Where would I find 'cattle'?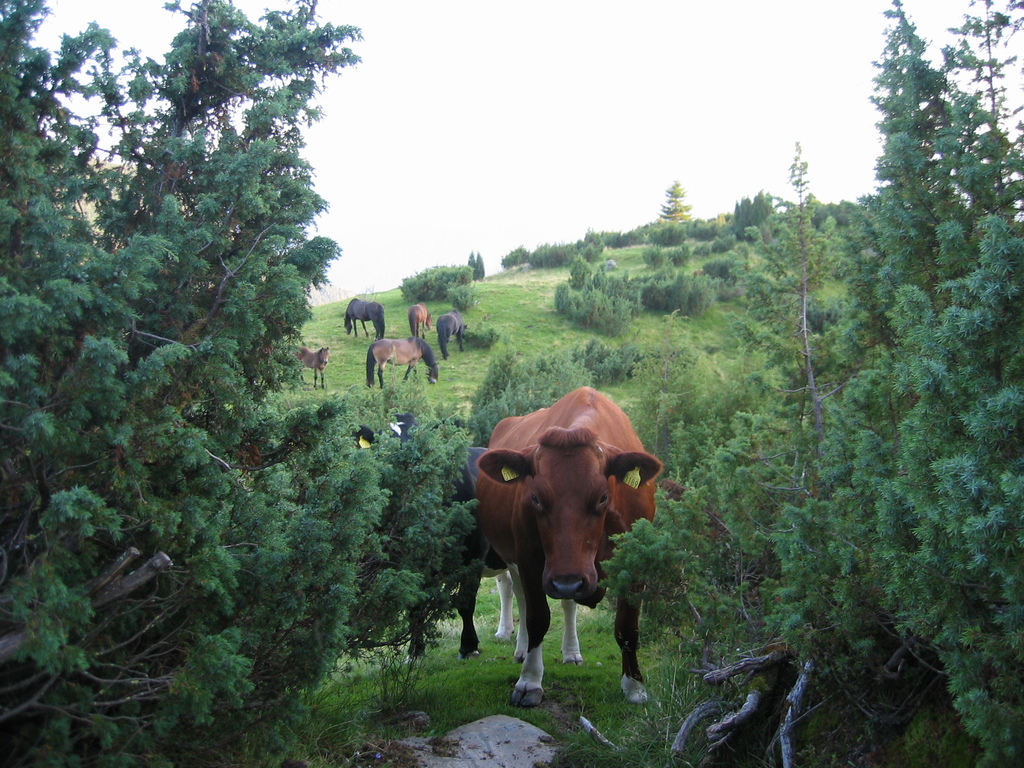
At <bbox>345, 299, 388, 339</bbox>.
